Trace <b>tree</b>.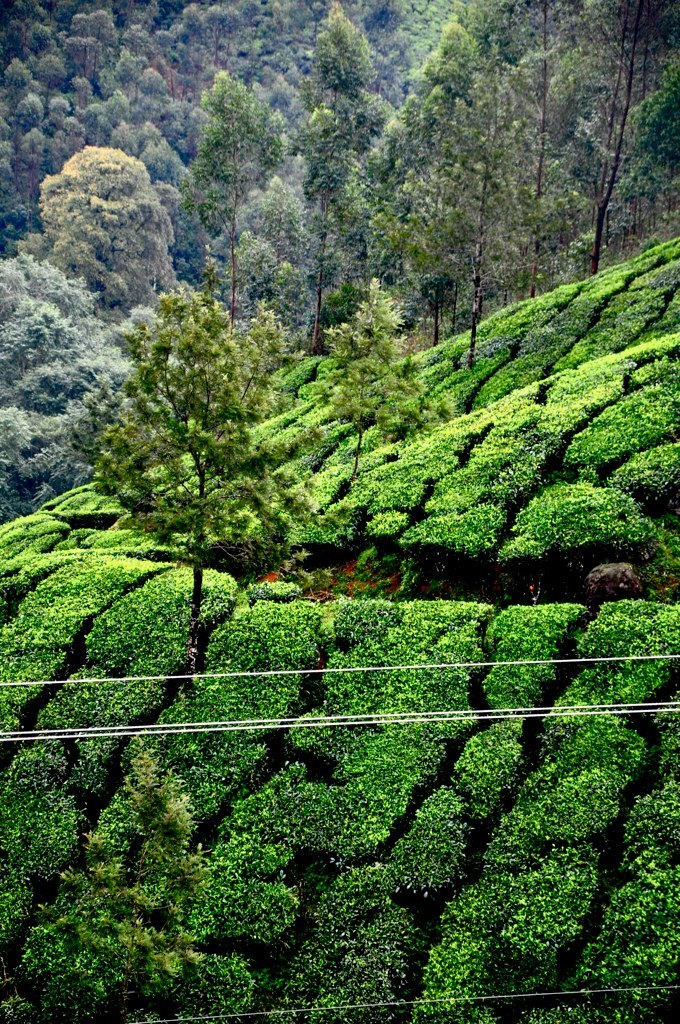
Traced to x1=619 y1=74 x2=679 y2=202.
